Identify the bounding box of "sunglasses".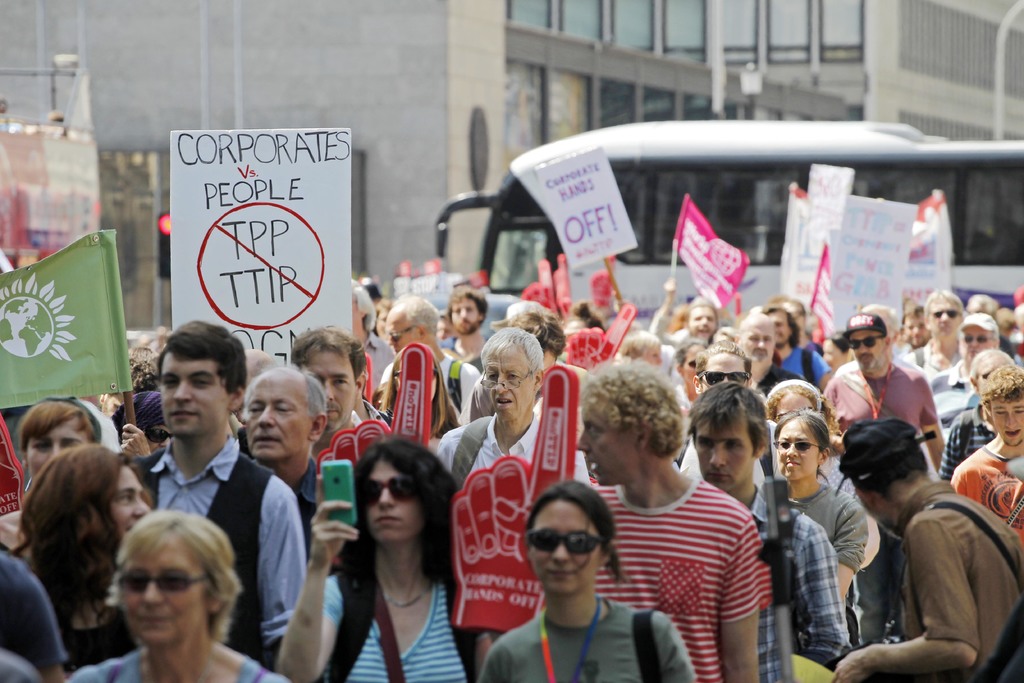
region(849, 336, 886, 350).
